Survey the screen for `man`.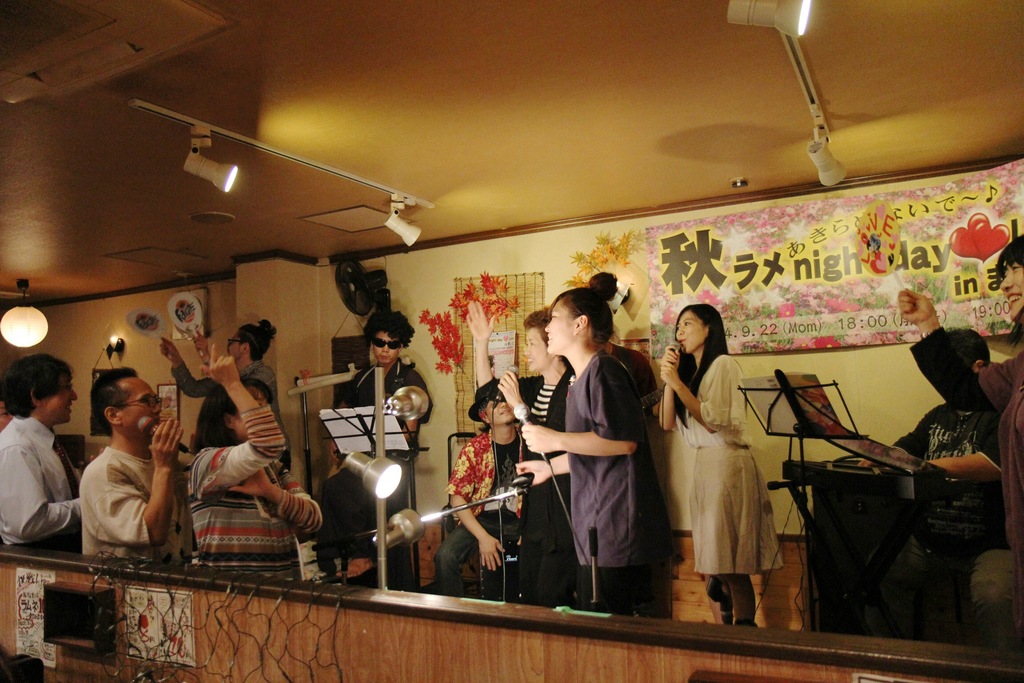
Survey found: locate(339, 315, 430, 451).
